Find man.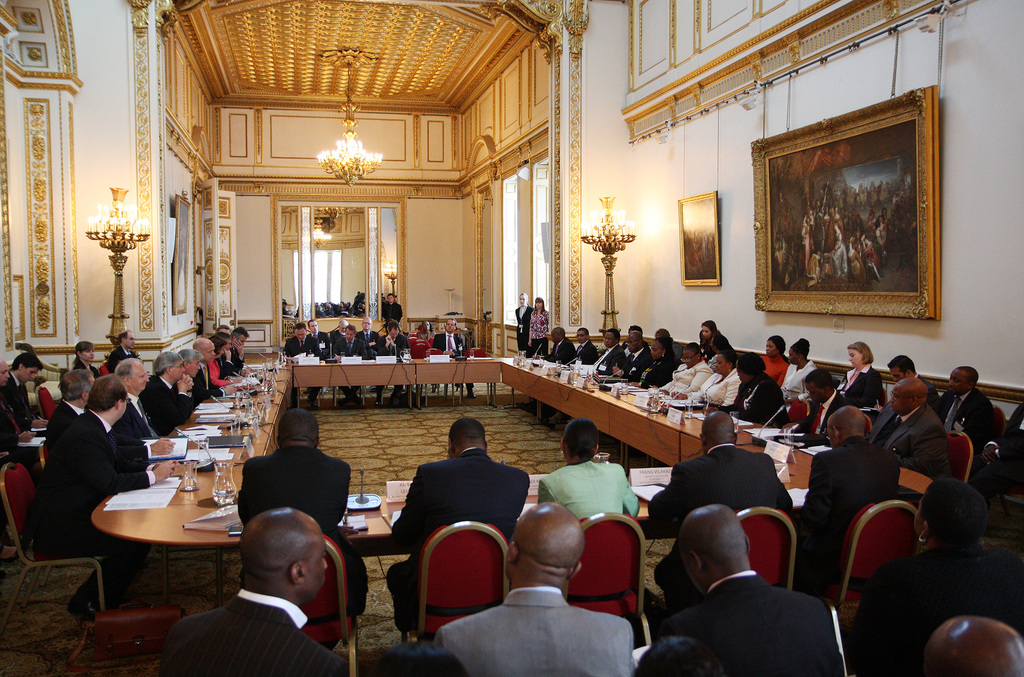
bbox(214, 332, 235, 376).
